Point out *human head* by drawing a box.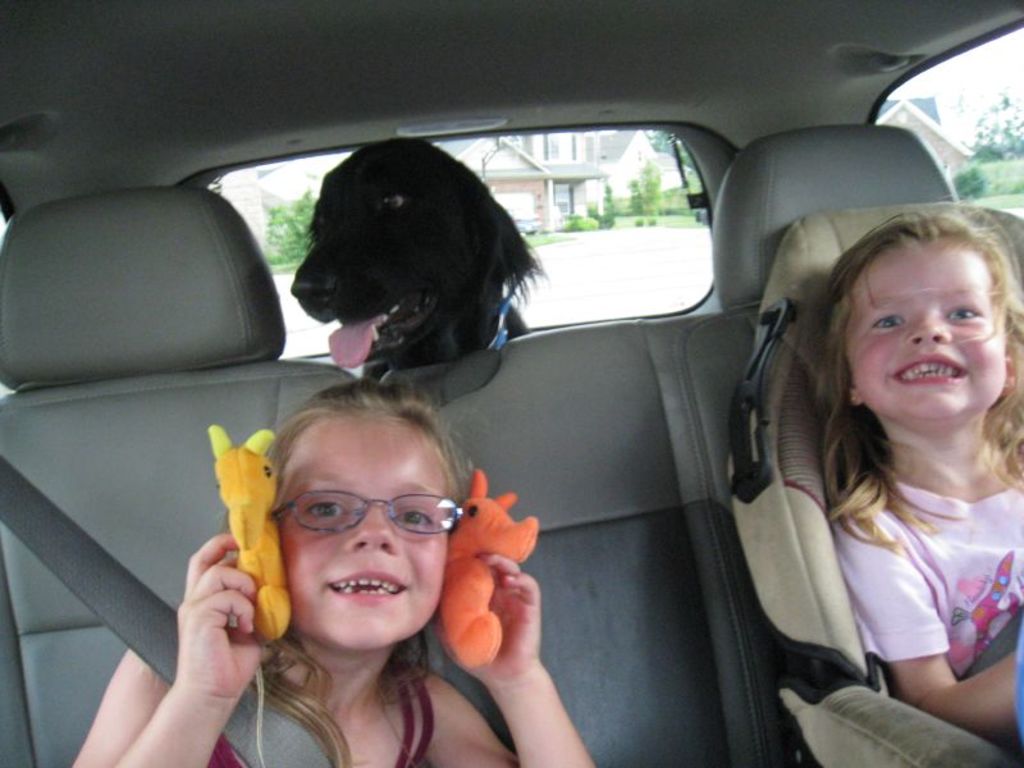
[x1=826, y1=210, x2=1023, y2=421].
